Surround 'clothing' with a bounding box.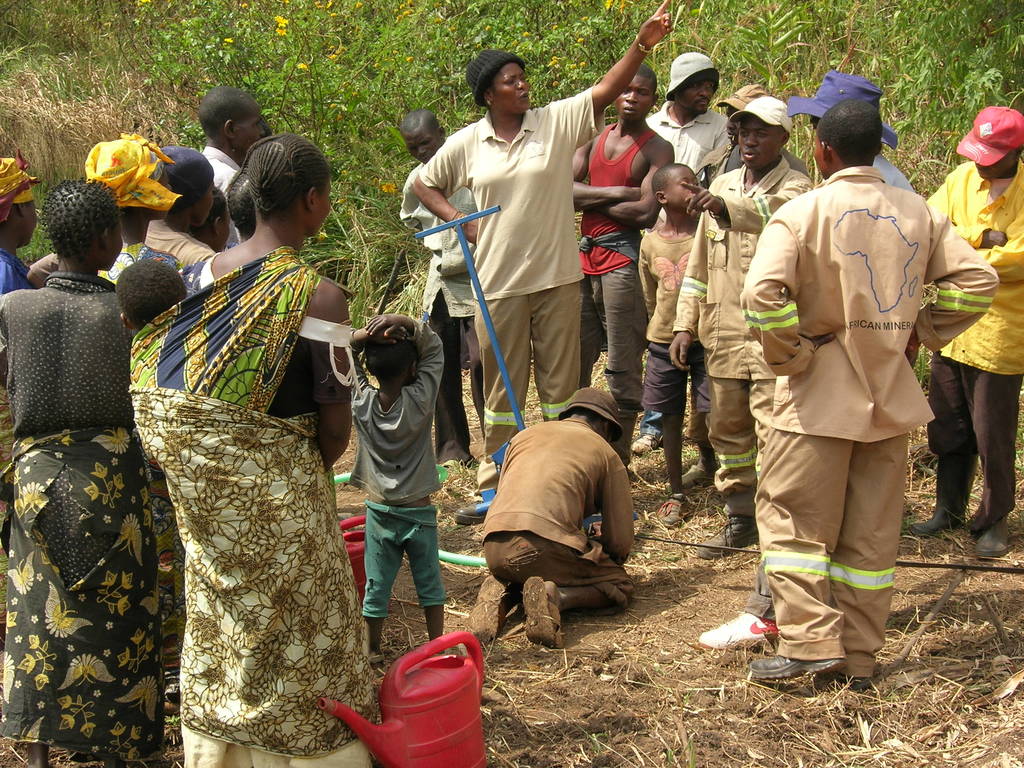
743, 106, 943, 655.
